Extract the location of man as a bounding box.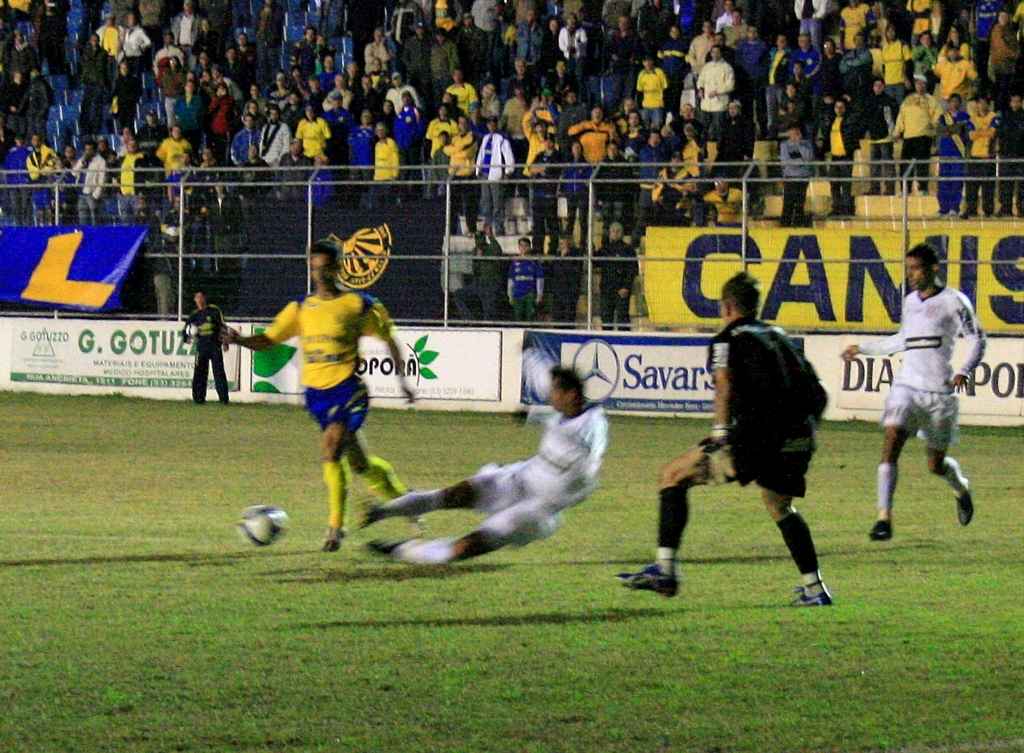
x1=634 y1=126 x2=667 y2=223.
